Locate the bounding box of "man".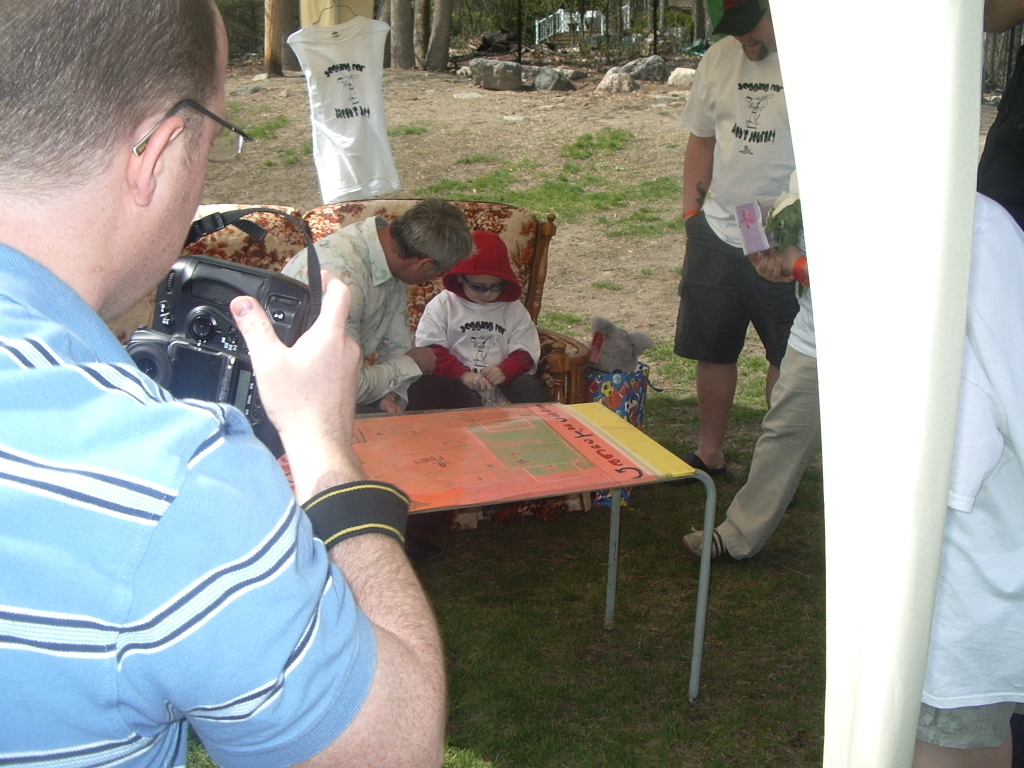
Bounding box: 666:0:802:477.
